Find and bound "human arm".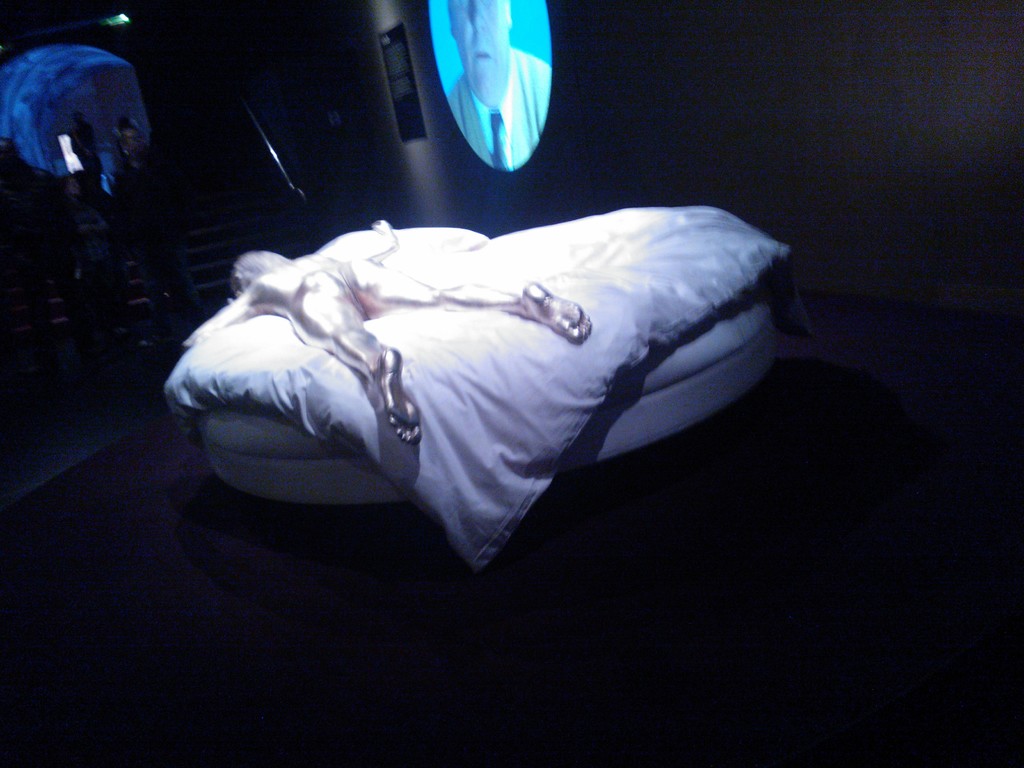
Bound: (184,293,252,353).
